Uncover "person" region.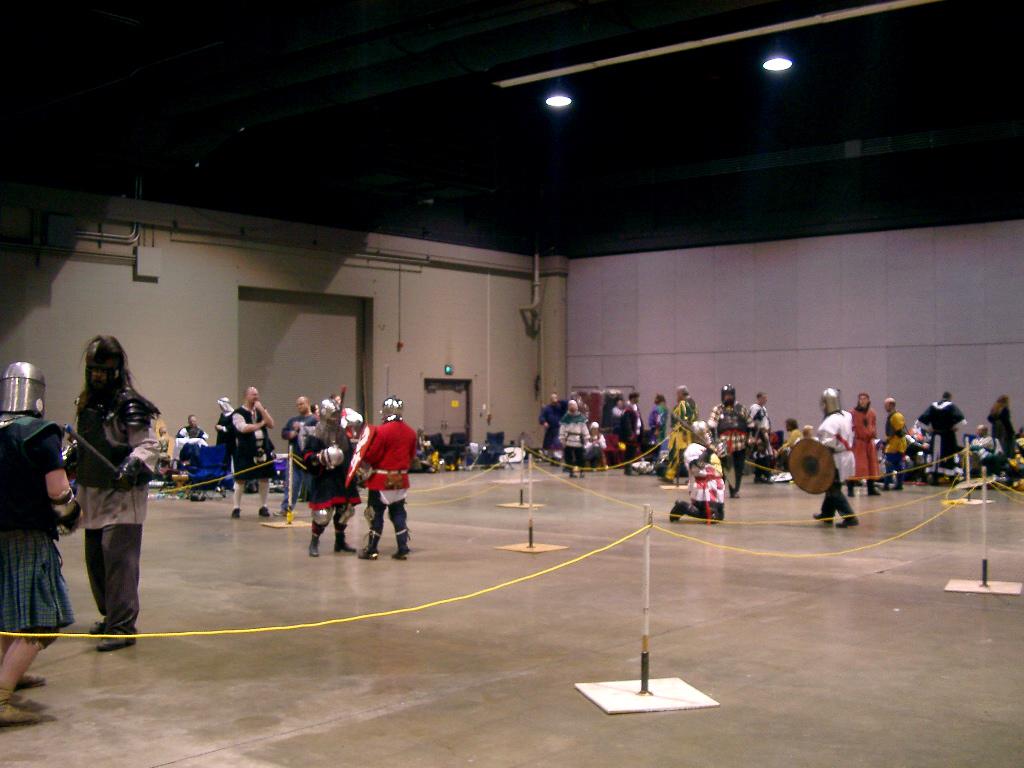
Uncovered: pyautogui.locateOnScreen(606, 393, 619, 432).
